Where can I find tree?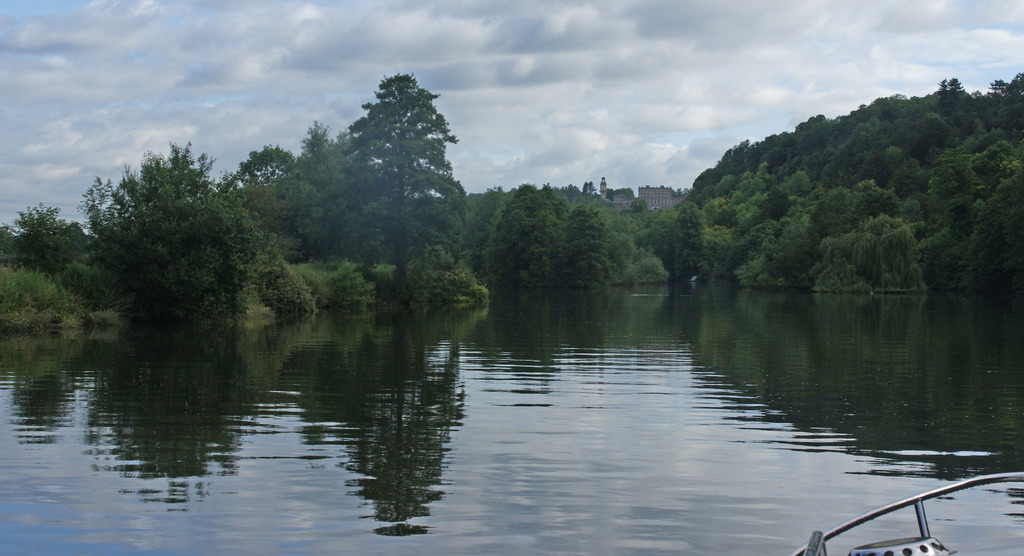
You can find it at rect(276, 123, 385, 265).
